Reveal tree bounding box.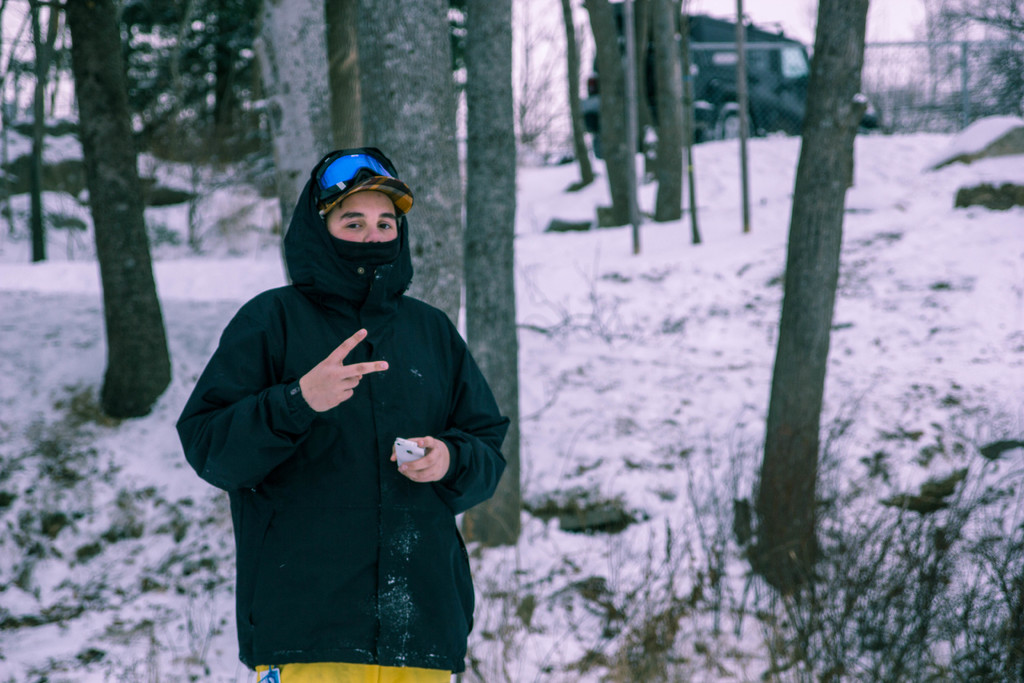
Revealed: [581,0,644,226].
